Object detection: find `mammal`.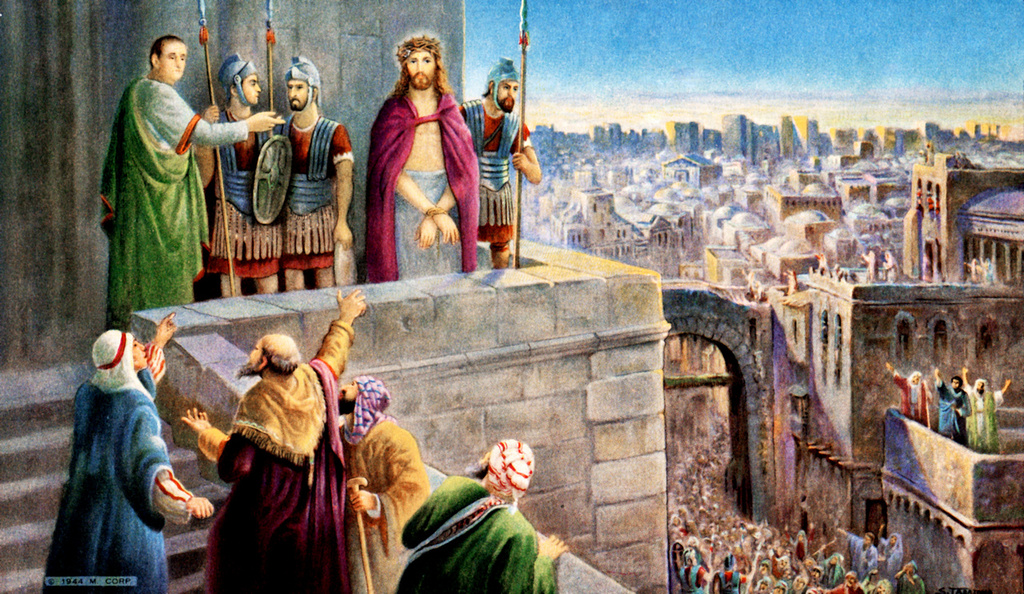
[364,38,480,284].
